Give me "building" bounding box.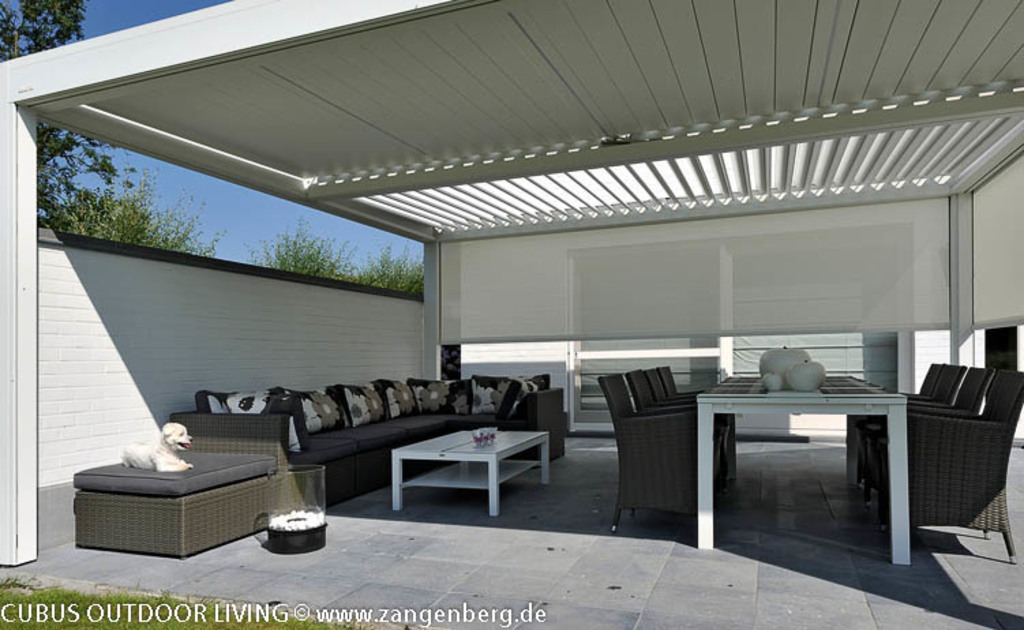
bbox=[0, 0, 1023, 629].
